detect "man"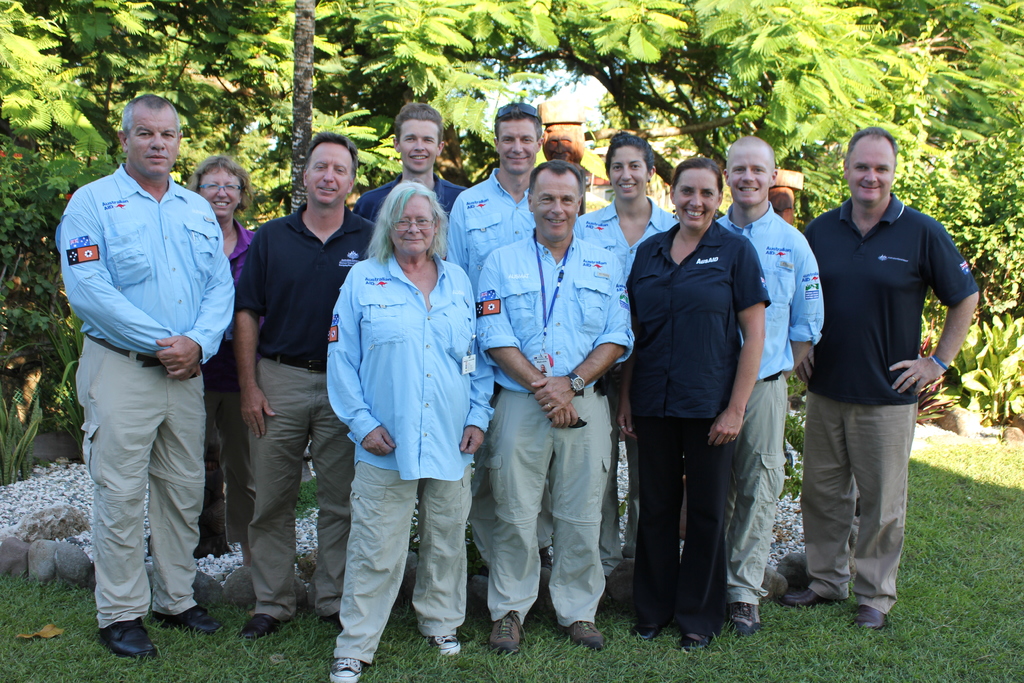
358,103,469,284
